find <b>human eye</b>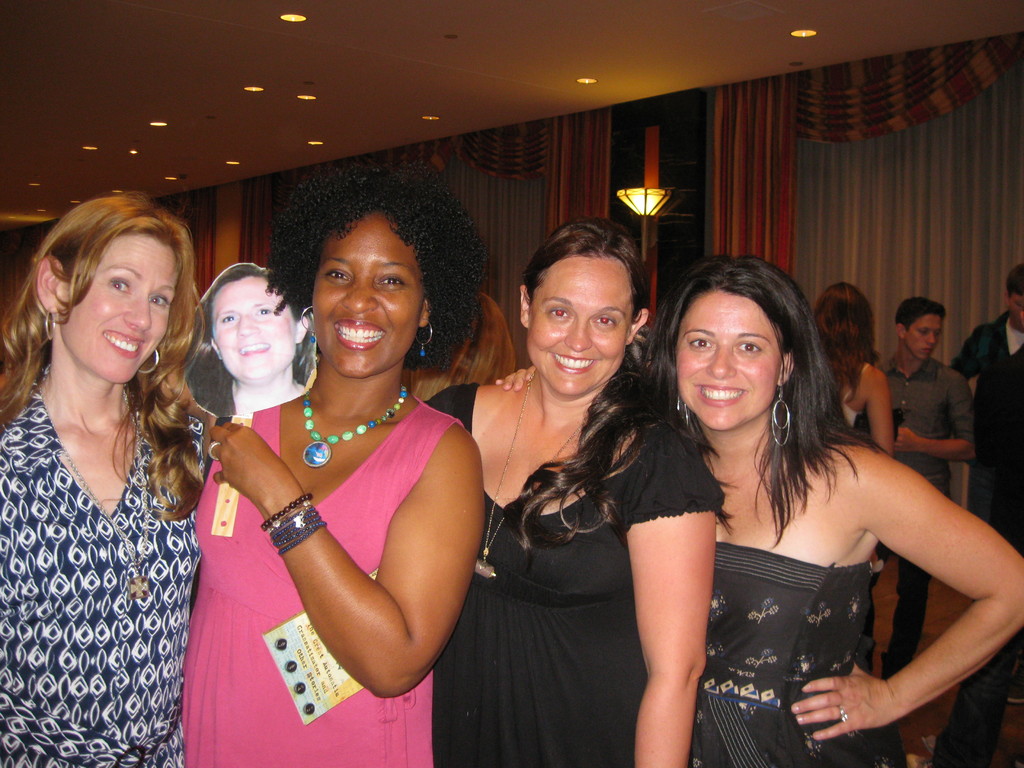
bbox(372, 271, 406, 288)
